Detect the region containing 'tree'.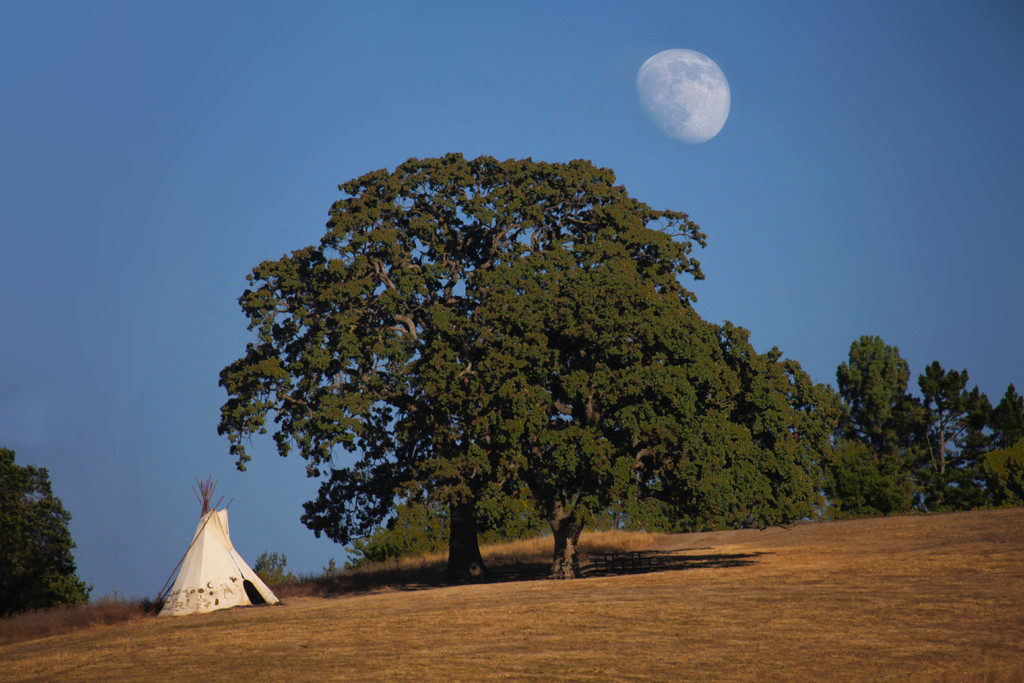
BBox(443, 203, 780, 595).
